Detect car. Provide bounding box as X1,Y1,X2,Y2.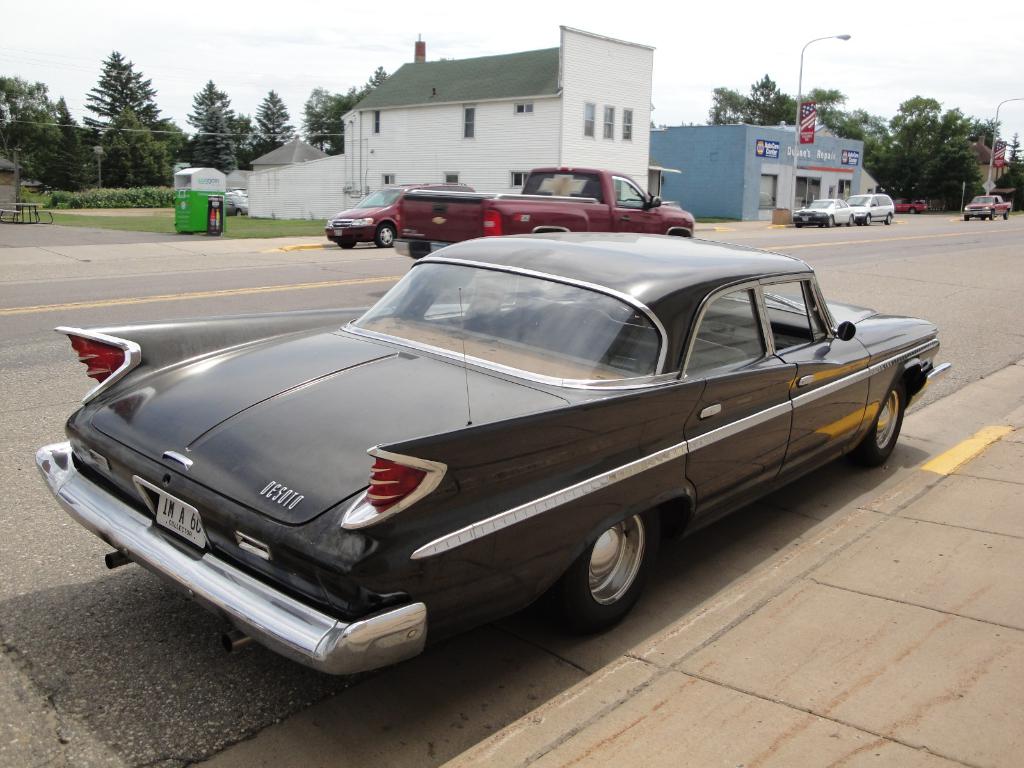
324,180,476,250.
